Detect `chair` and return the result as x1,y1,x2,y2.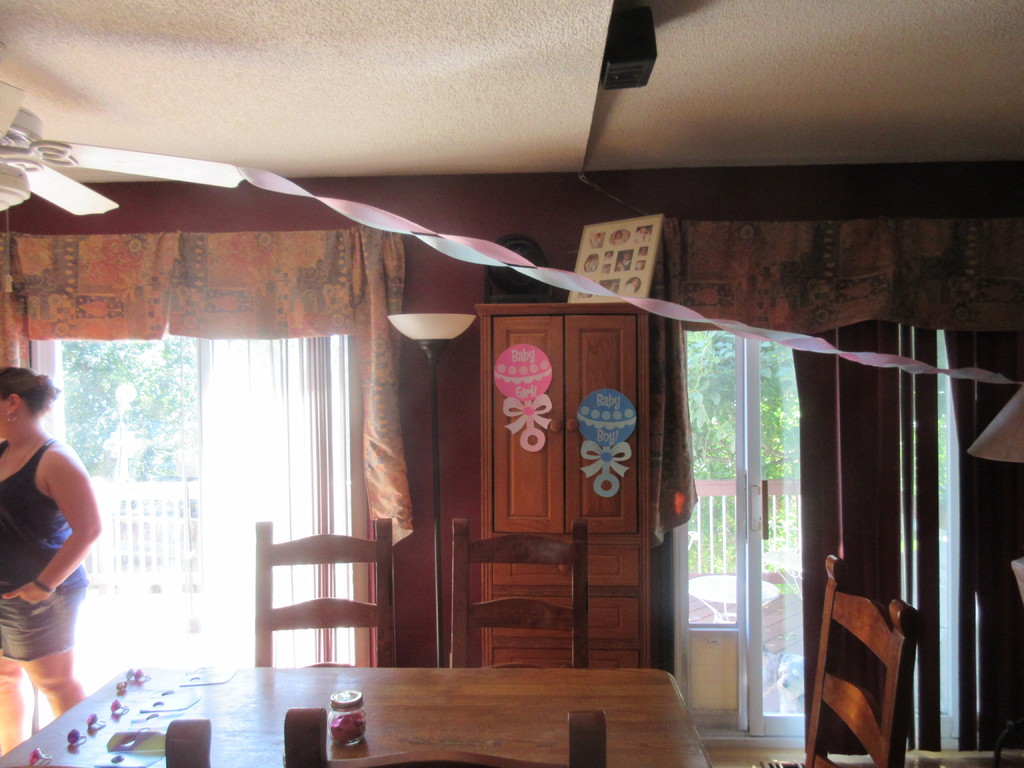
283,705,609,767.
